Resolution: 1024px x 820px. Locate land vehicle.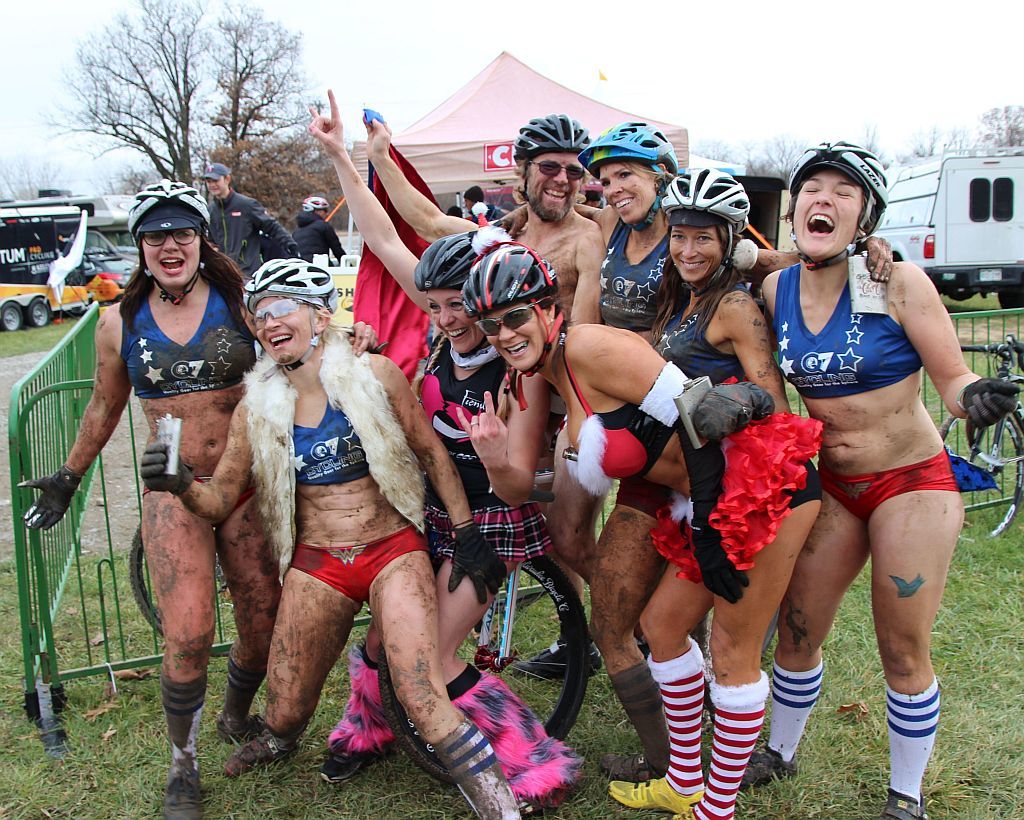
(x1=0, y1=203, x2=92, y2=329).
